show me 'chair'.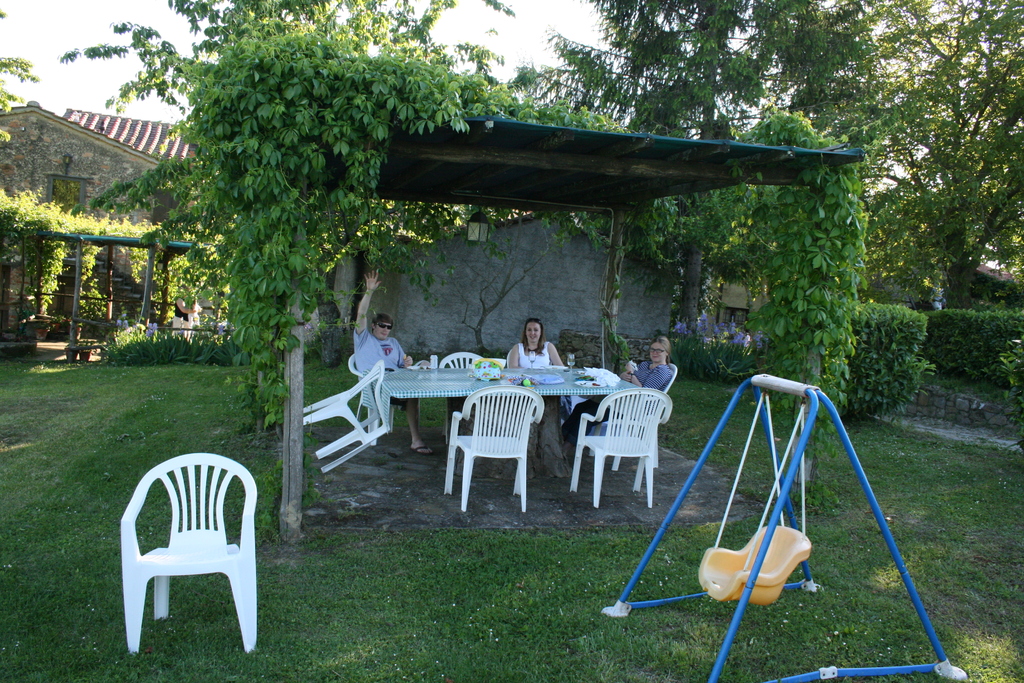
'chair' is here: BBox(572, 387, 669, 511).
